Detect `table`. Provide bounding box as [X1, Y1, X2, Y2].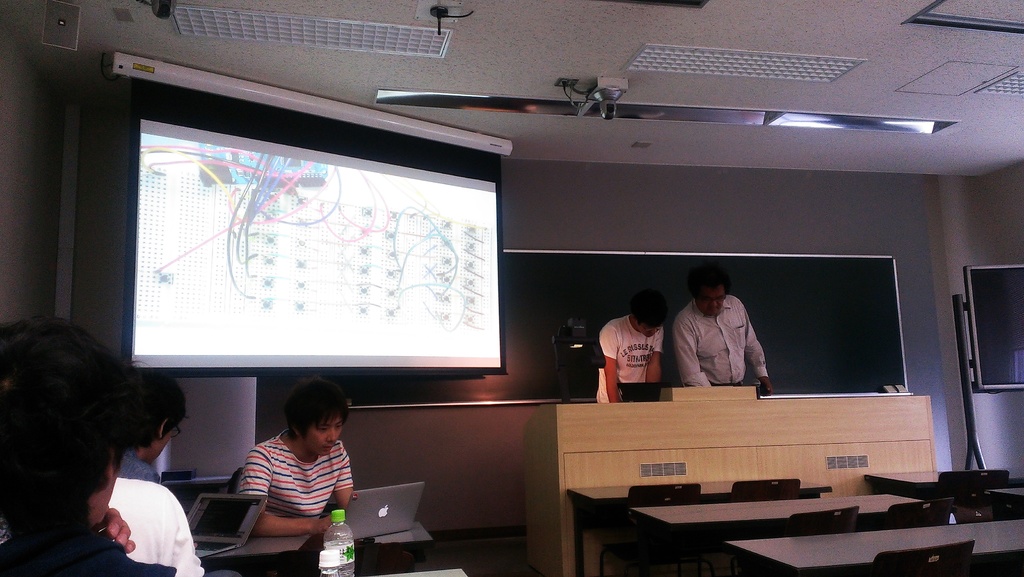
[866, 464, 954, 498].
